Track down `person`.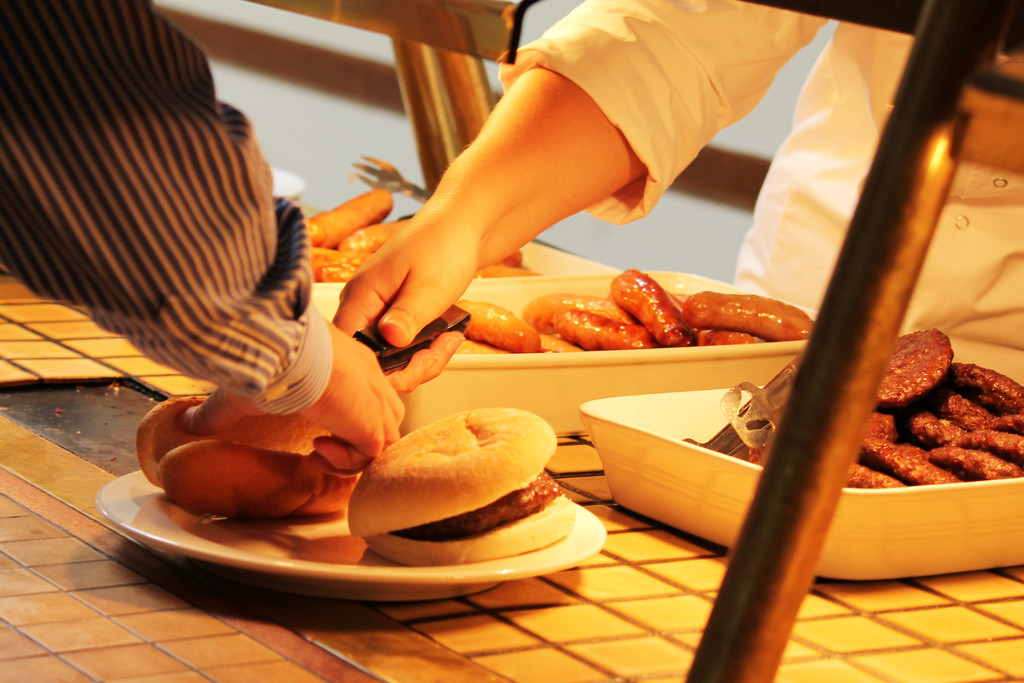
Tracked to [319,3,1023,411].
